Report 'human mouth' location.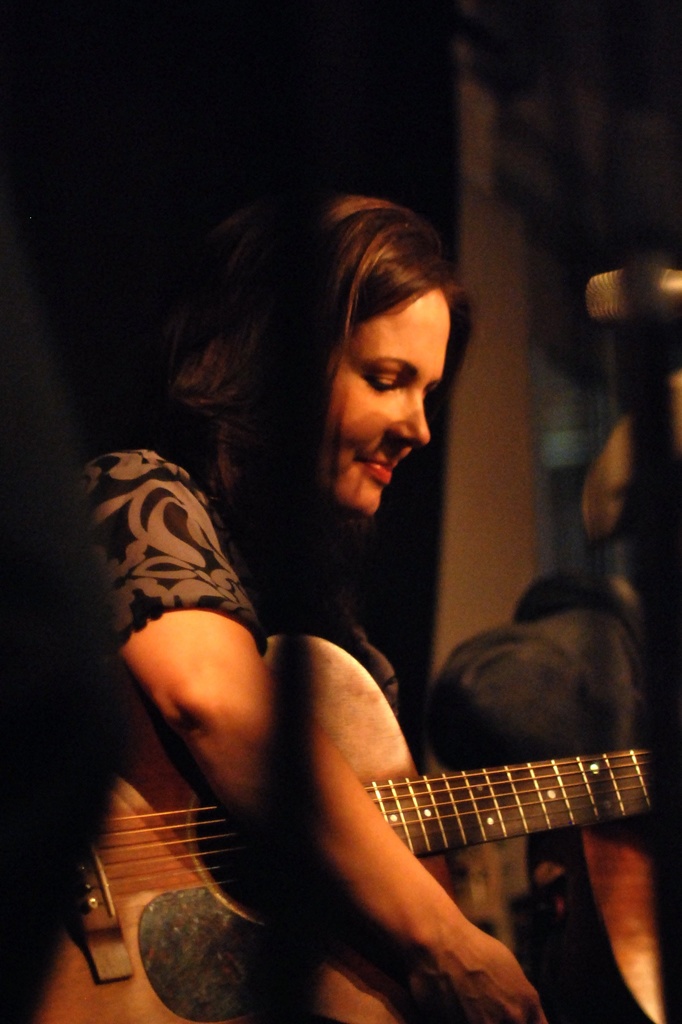
Report: <bbox>361, 461, 401, 483</bbox>.
